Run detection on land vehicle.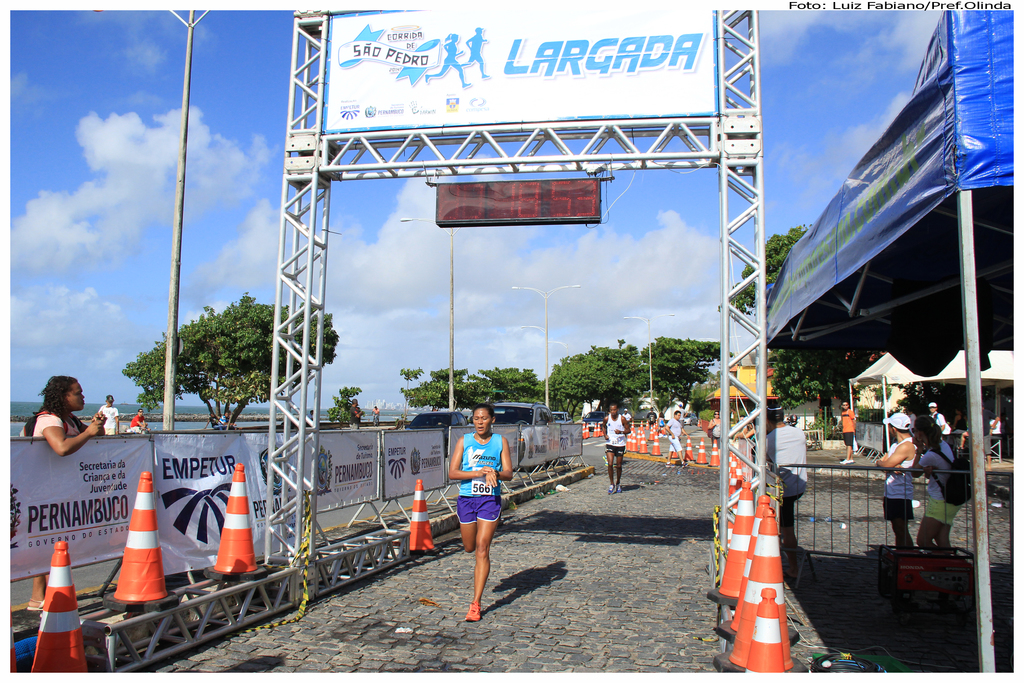
Result: bbox=[683, 412, 696, 421].
